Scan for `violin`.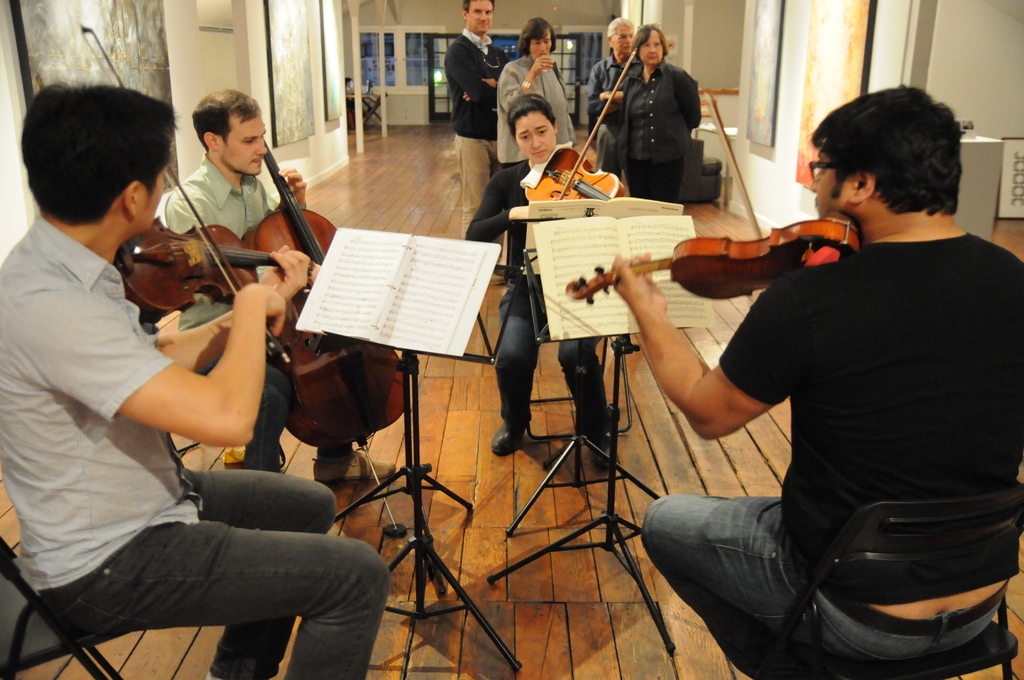
Scan result: select_region(518, 45, 641, 215).
